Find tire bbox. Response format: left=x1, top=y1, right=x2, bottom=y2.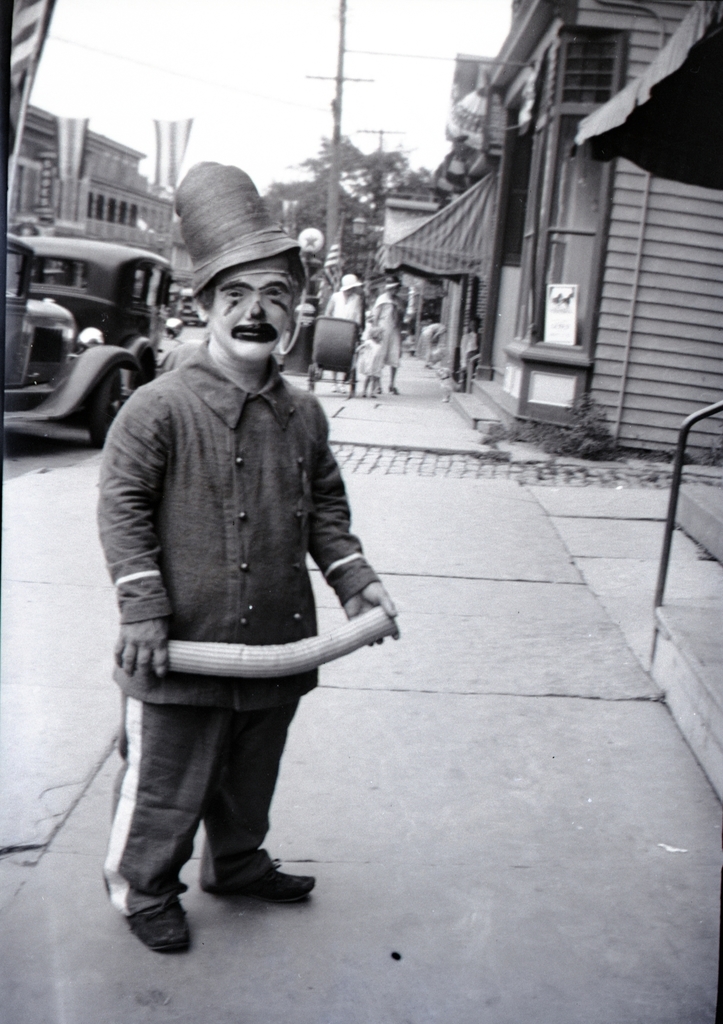
left=83, top=364, right=110, bottom=442.
